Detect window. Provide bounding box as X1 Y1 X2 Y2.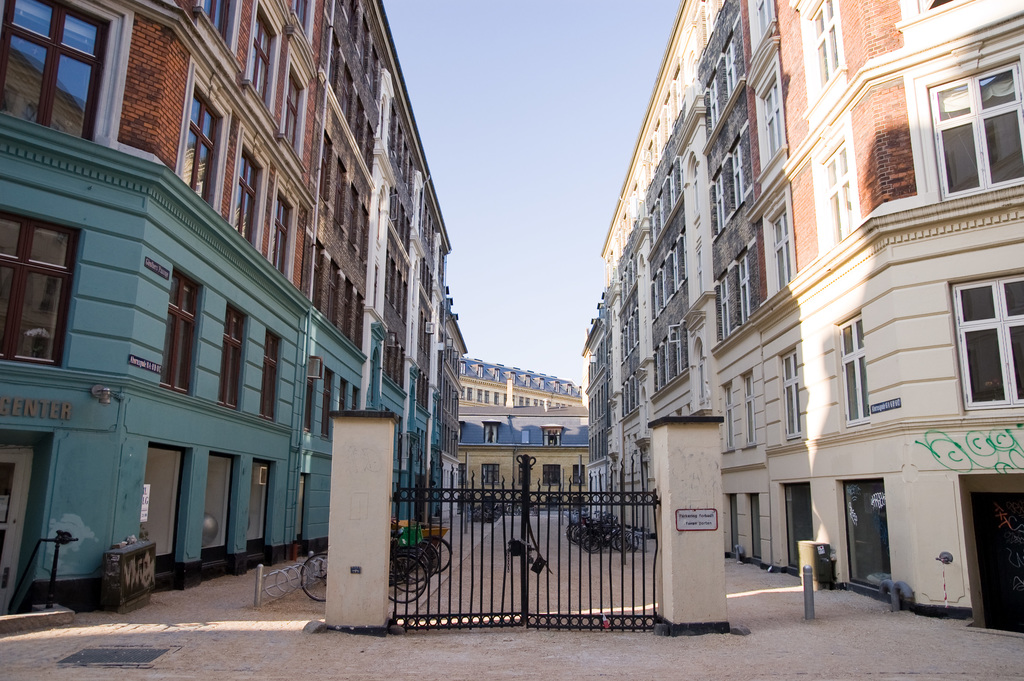
716 277 730 343.
